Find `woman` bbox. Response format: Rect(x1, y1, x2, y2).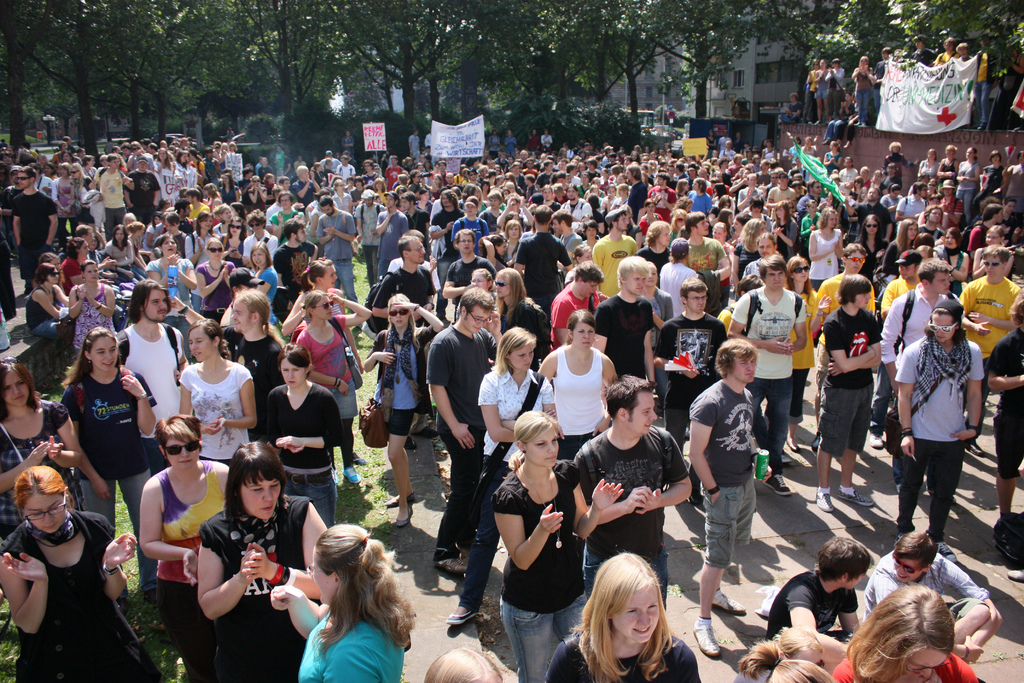
Rect(248, 176, 266, 216).
